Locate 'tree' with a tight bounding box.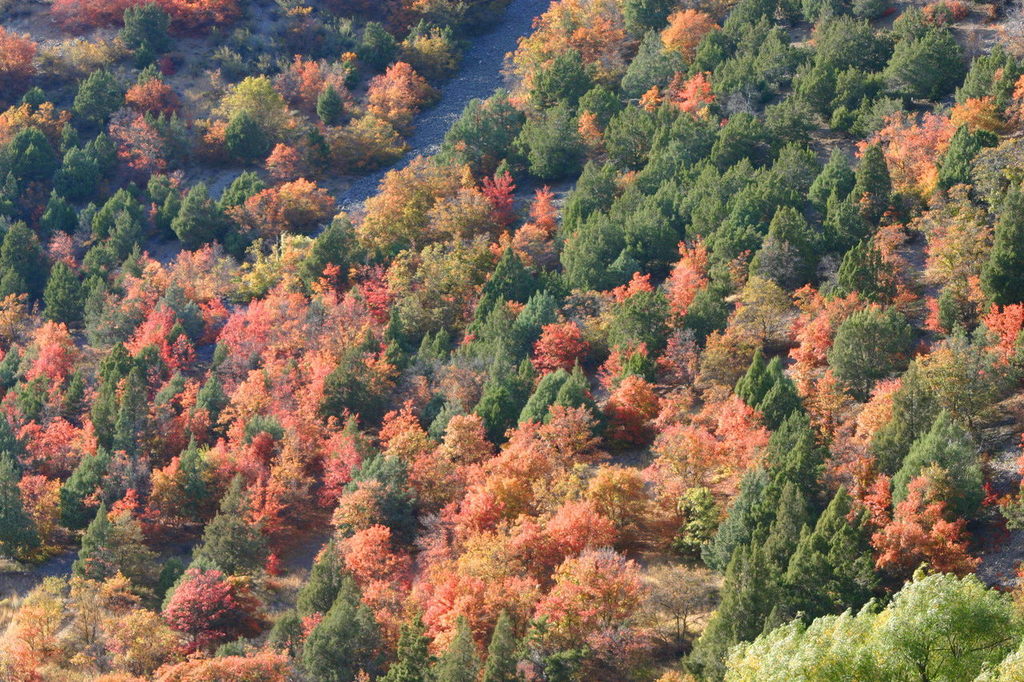
(69, 585, 110, 681).
